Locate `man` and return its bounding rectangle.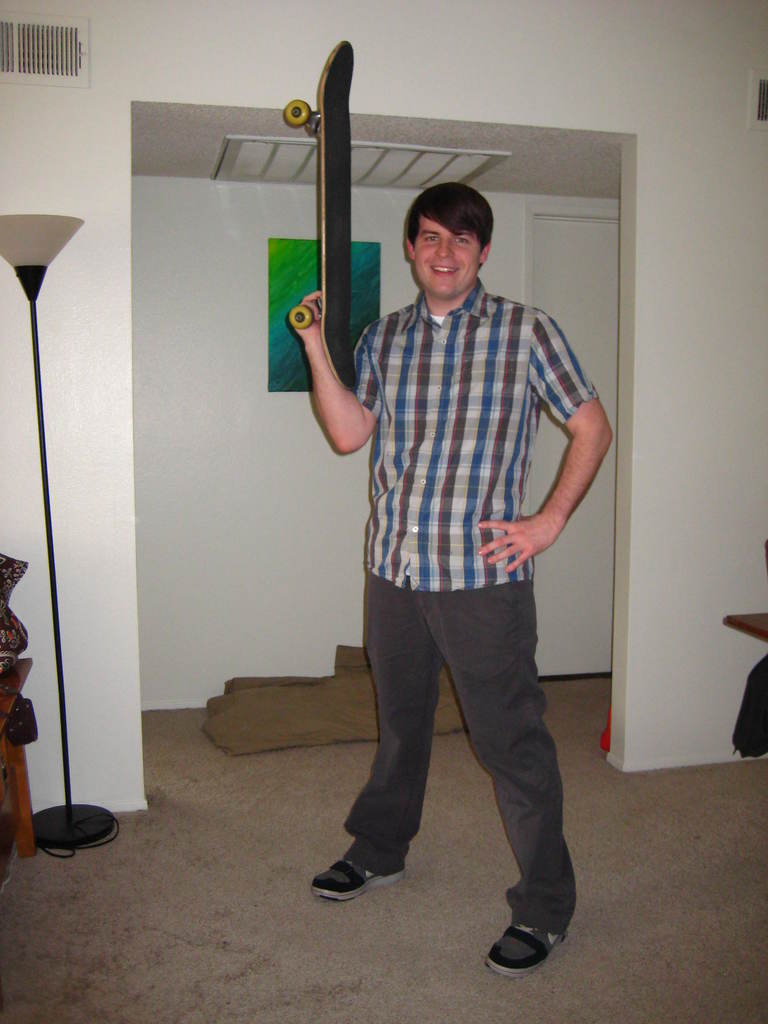
region(285, 155, 617, 939).
